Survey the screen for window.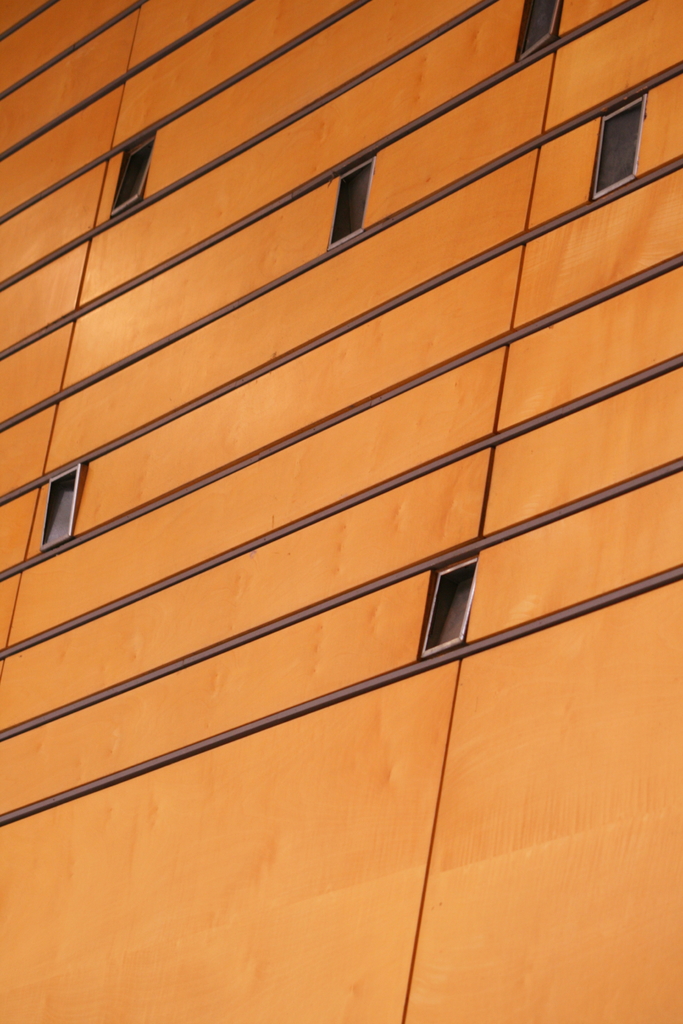
Survey found: 591:92:647:202.
